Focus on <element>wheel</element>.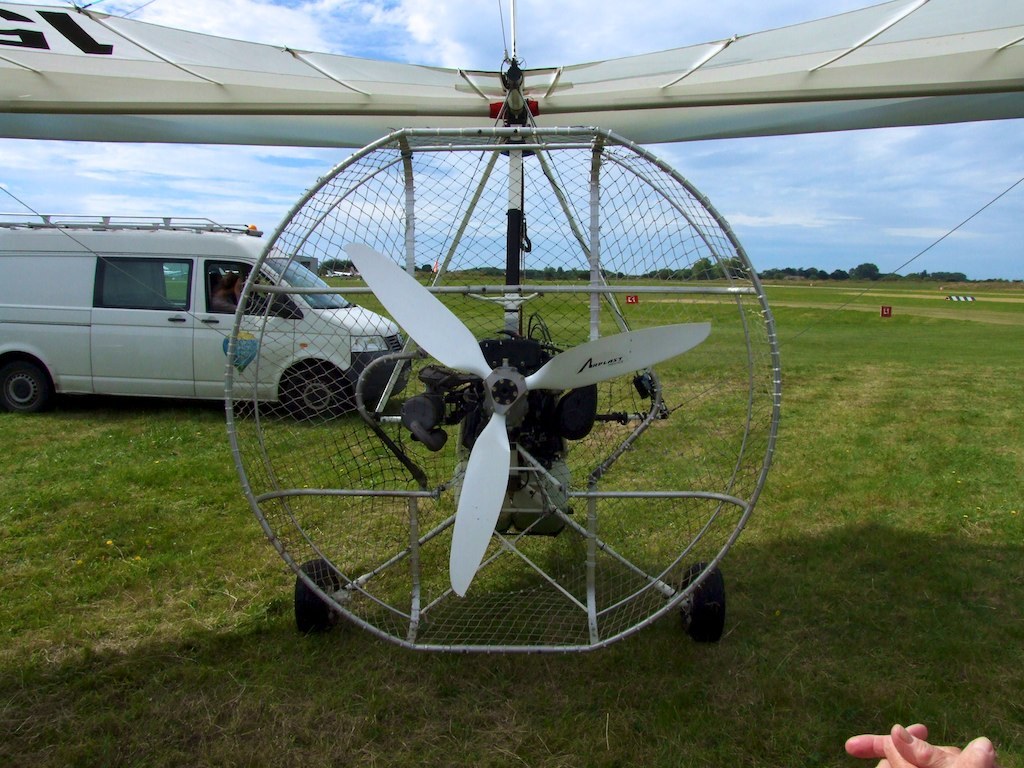
Focused at 680:556:734:642.
